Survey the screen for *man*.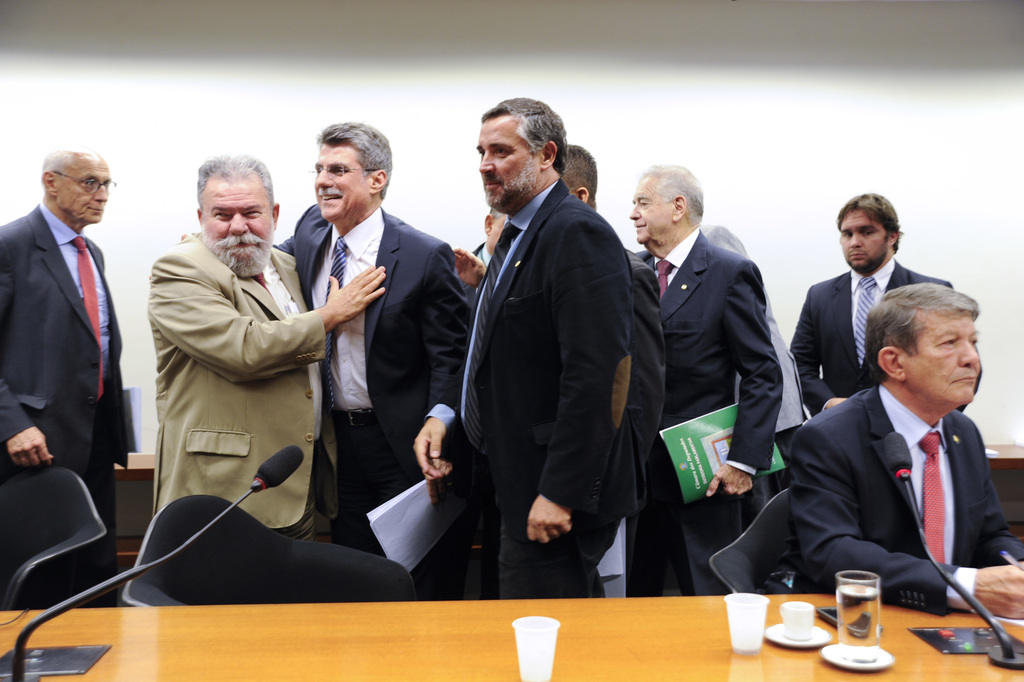
Survey found: Rect(0, 148, 124, 608).
